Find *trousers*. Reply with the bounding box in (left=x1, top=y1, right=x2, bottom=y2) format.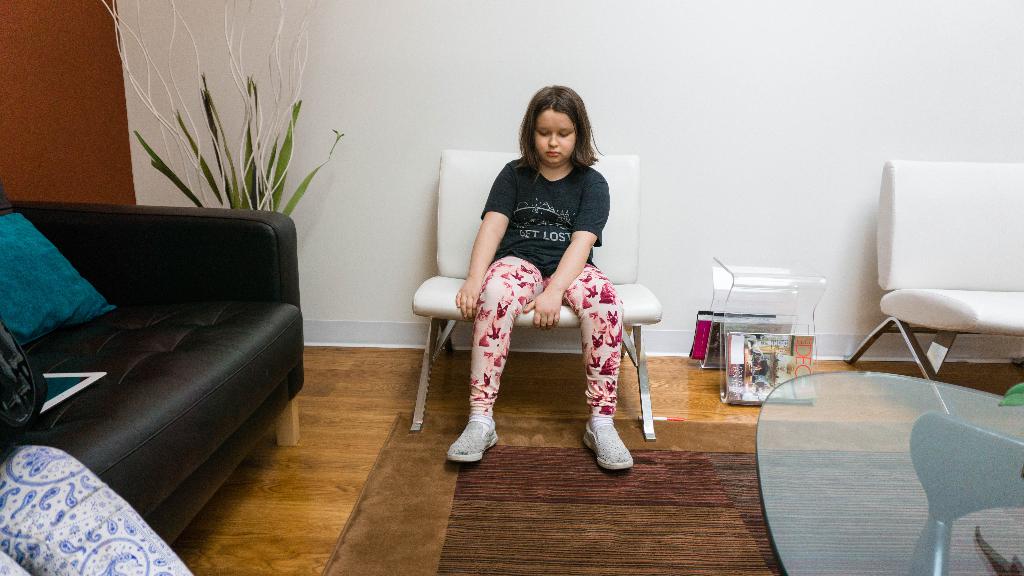
(left=469, top=255, right=625, bottom=408).
